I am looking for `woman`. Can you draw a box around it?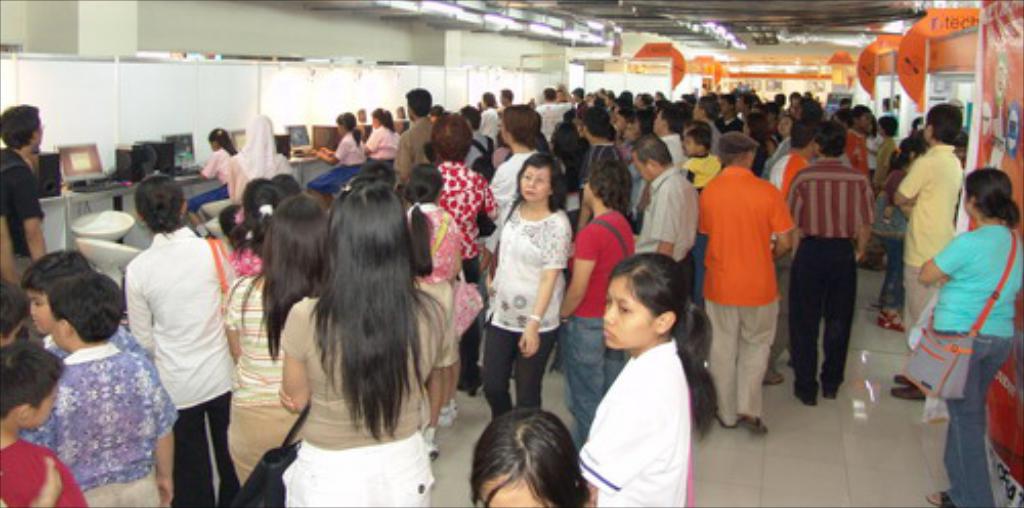
Sure, the bounding box is rect(365, 107, 403, 160).
